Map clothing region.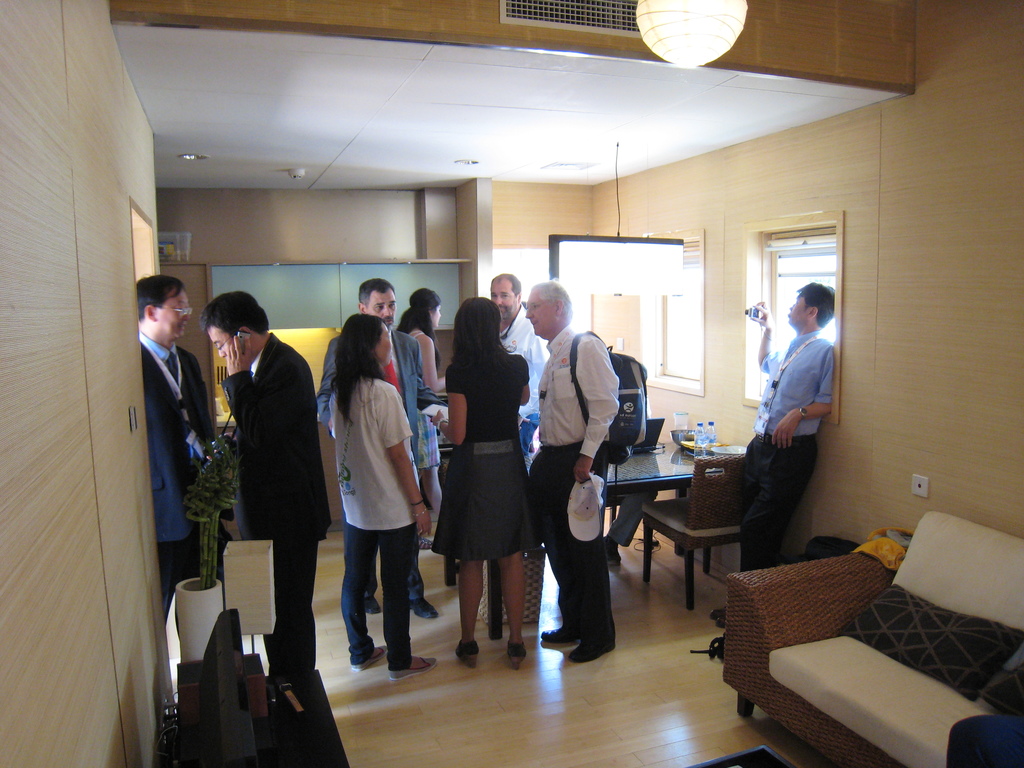
Mapped to bbox(213, 323, 330, 662).
